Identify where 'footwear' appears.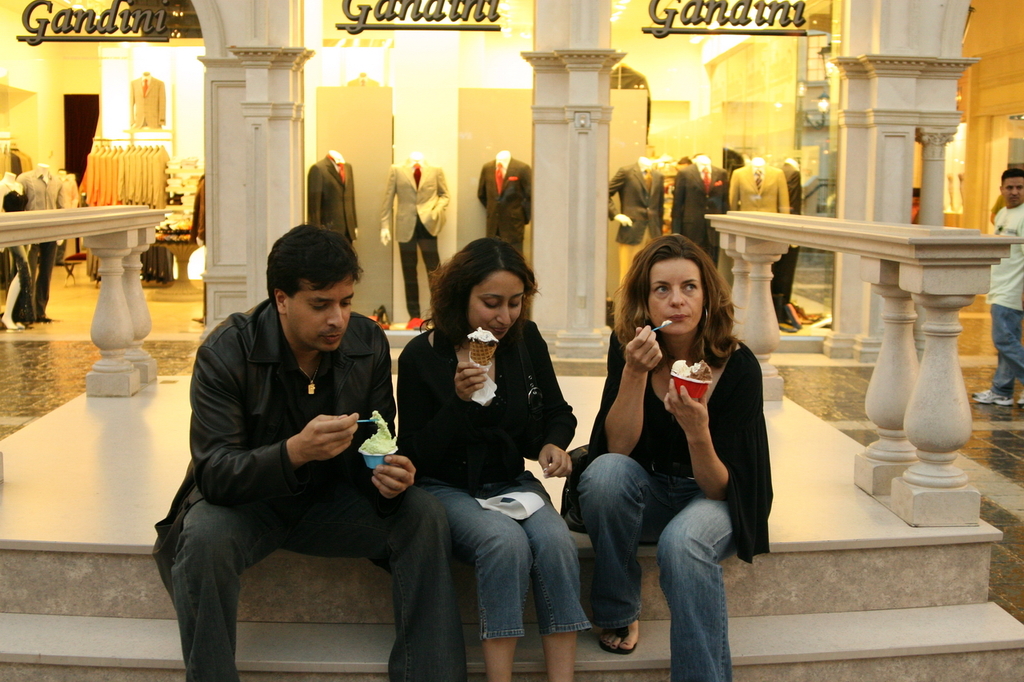
Appears at <region>968, 386, 1012, 407</region>.
